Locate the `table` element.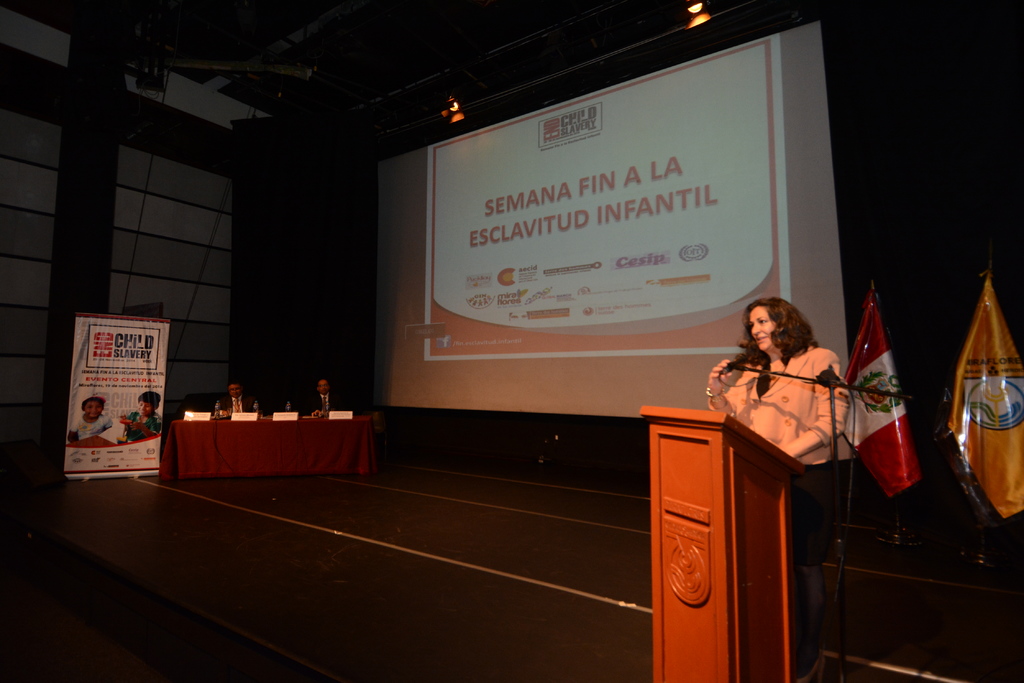
Element bbox: BBox(157, 411, 380, 475).
